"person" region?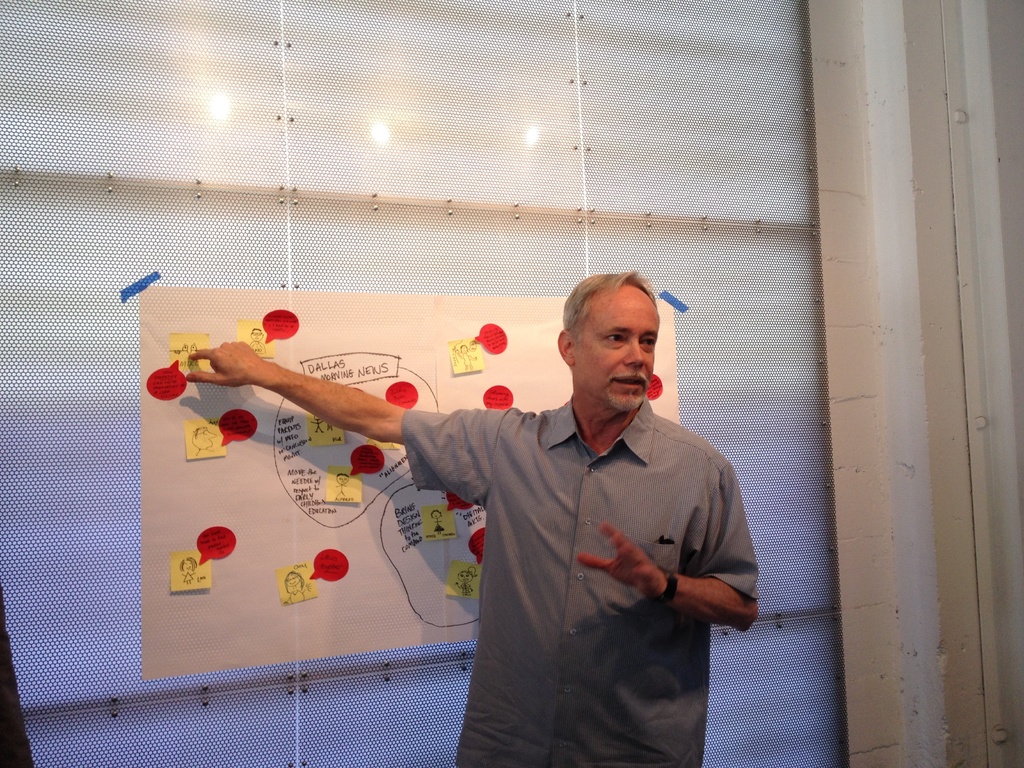
<box>285,573,312,605</box>
